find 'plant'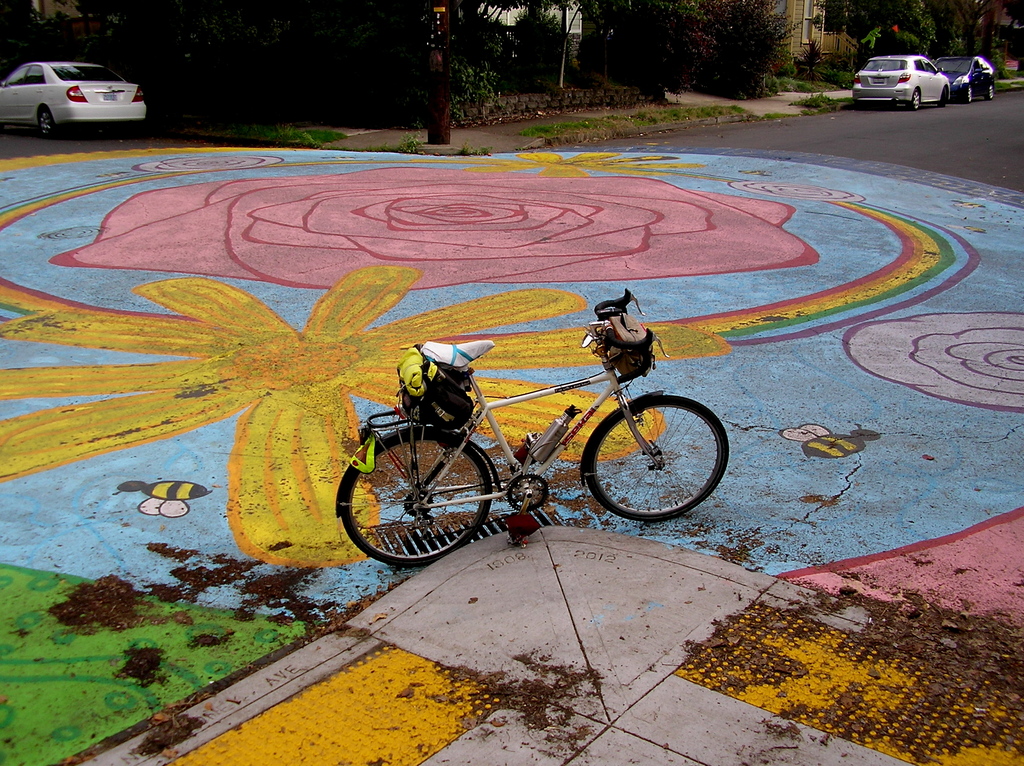
bbox=(391, 129, 426, 158)
